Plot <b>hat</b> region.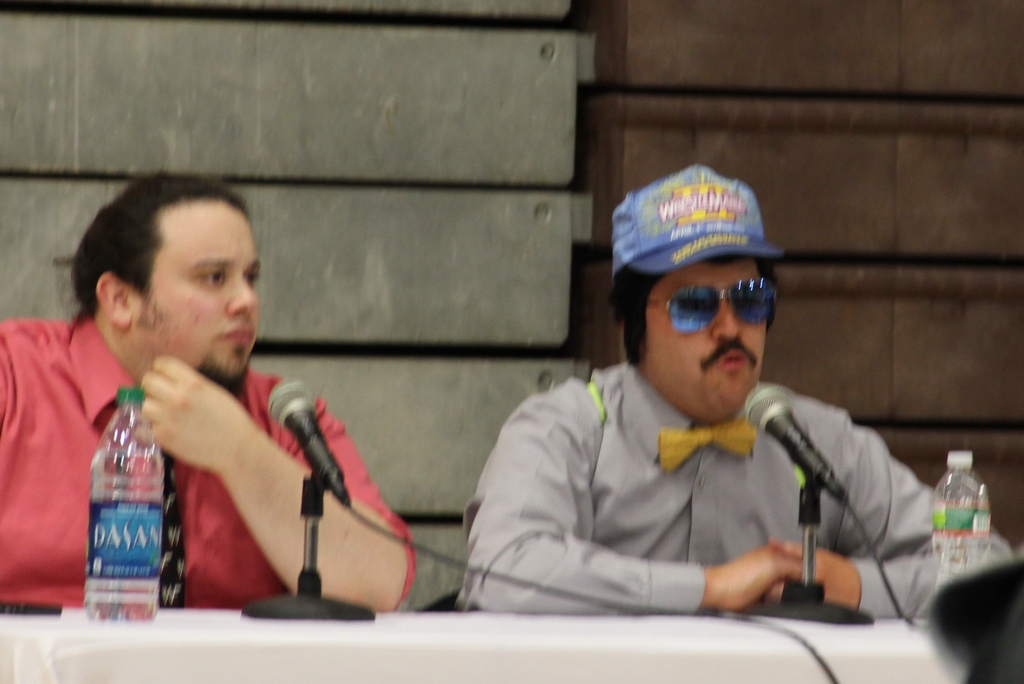
Plotted at locate(616, 165, 785, 275).
